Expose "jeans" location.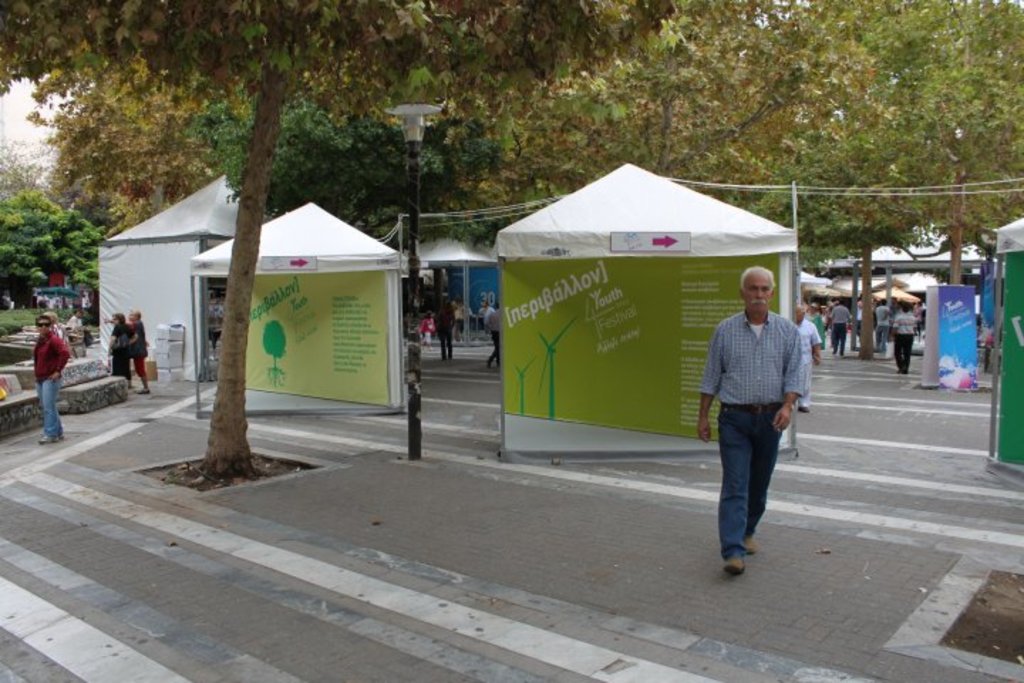
Exposed at bbox=(40, 376, 70, 445).
